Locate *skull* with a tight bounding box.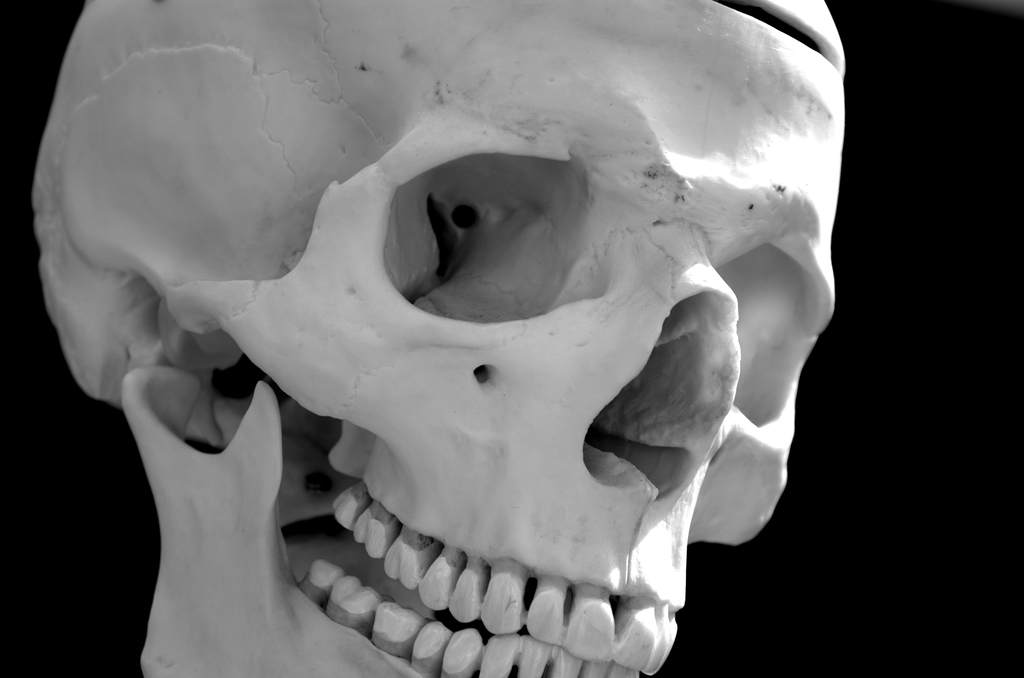
{"x1": 44, "y1": 8, "x2": 858, "y2": 656}.
